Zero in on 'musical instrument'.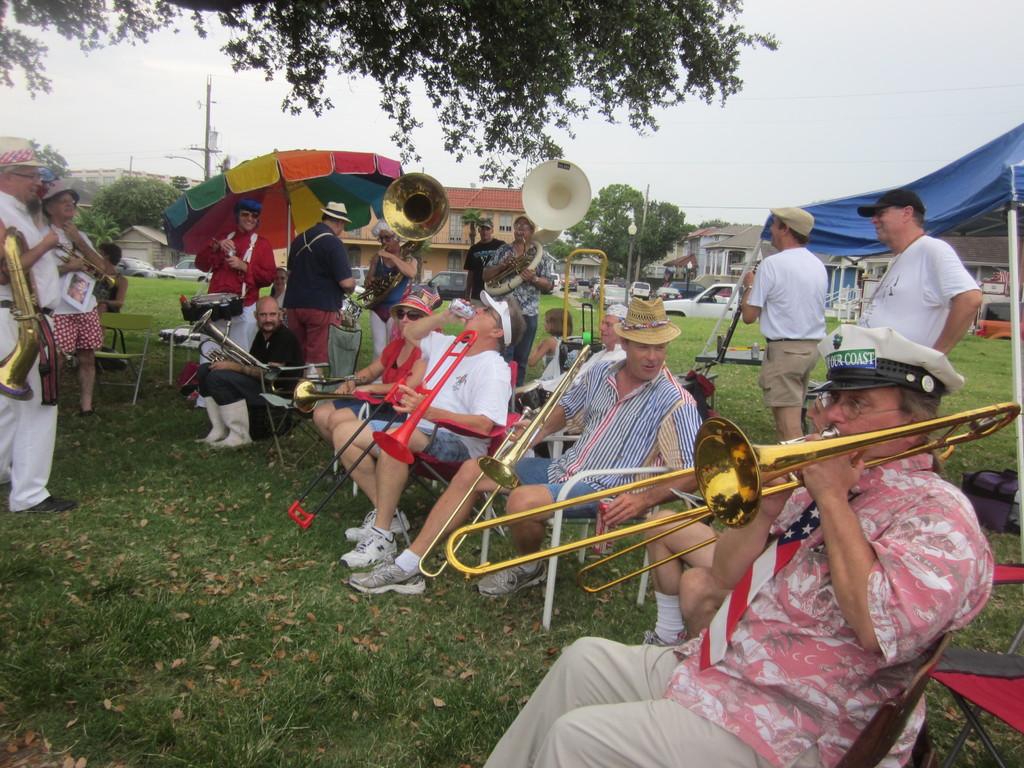
Zeroed in: x1=483 y1=155 x2=592 y2=298.
